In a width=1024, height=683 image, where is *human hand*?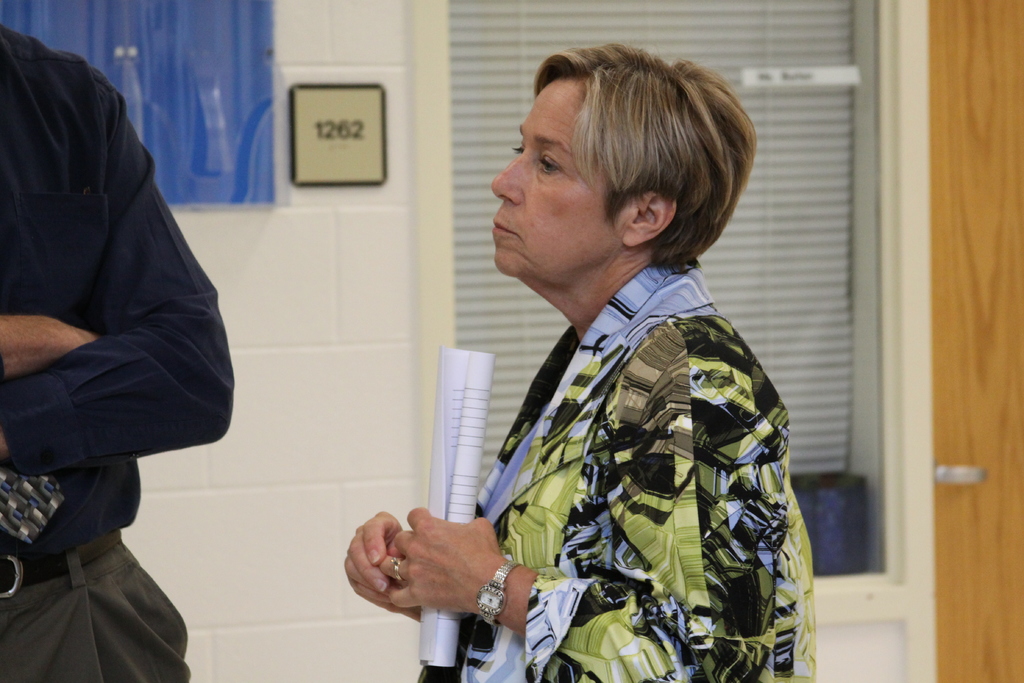
Rect(379, 503, 506, 613).
